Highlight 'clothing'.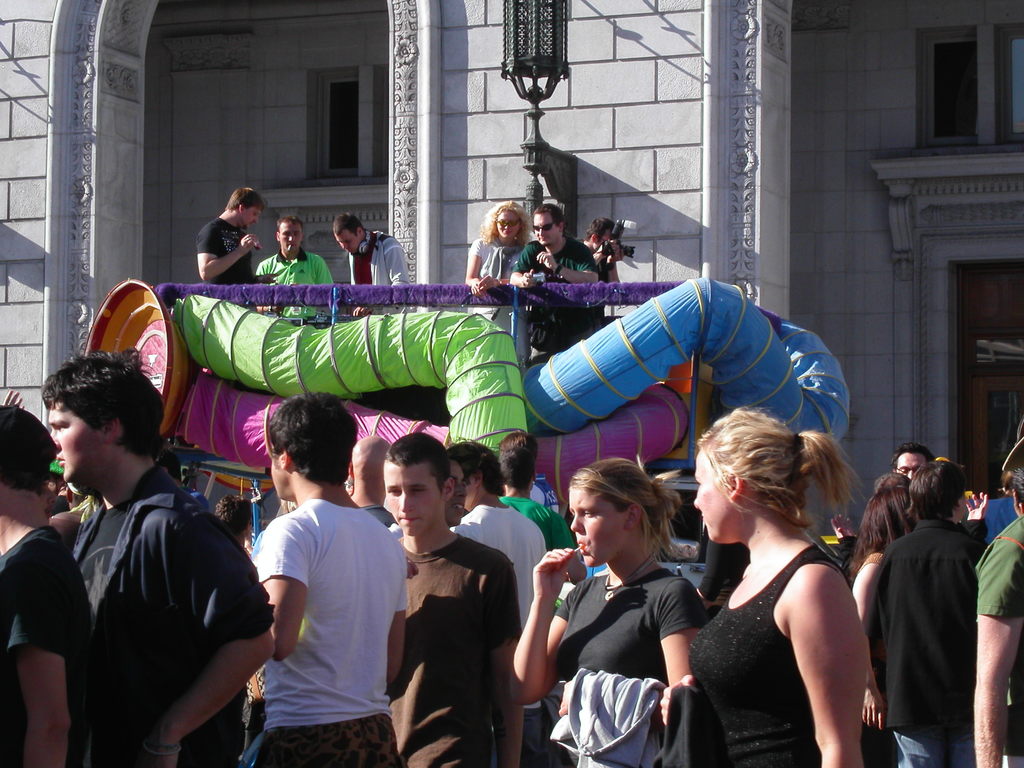
Highlighted region: box(259, 250, 333, 287).
